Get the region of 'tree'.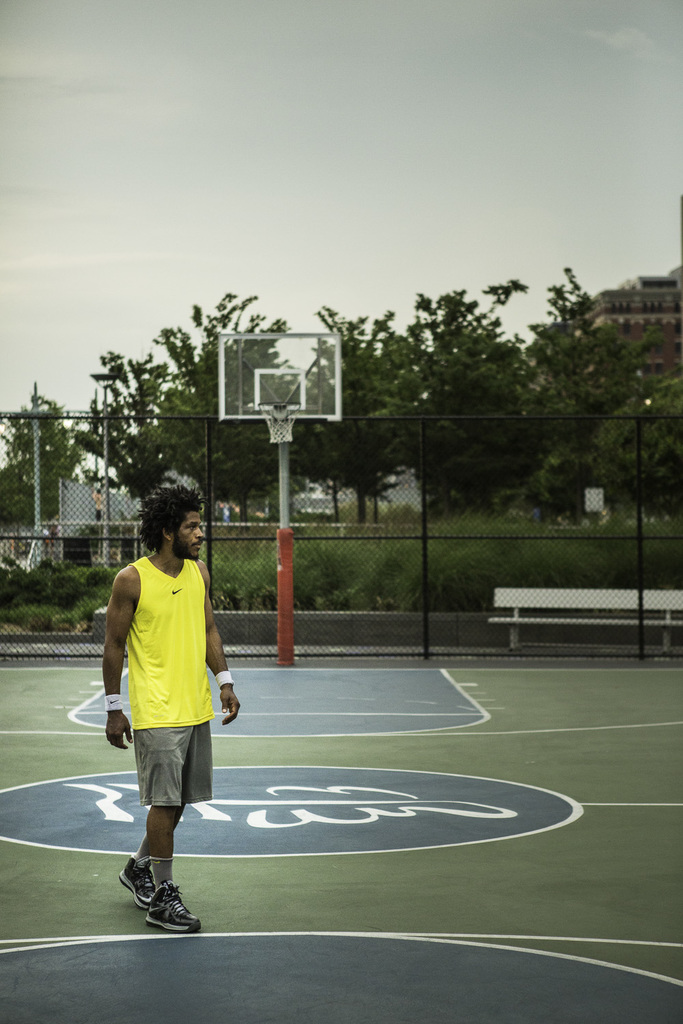
crop(419, 283, 550, 521).
